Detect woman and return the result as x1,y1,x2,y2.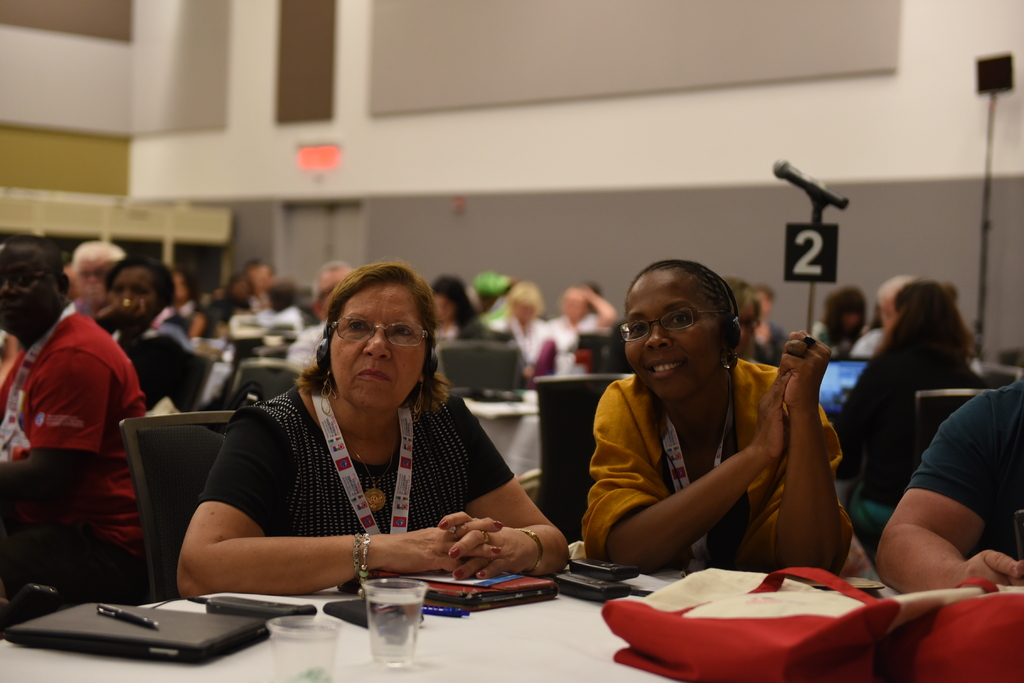
838,282,991,548.
